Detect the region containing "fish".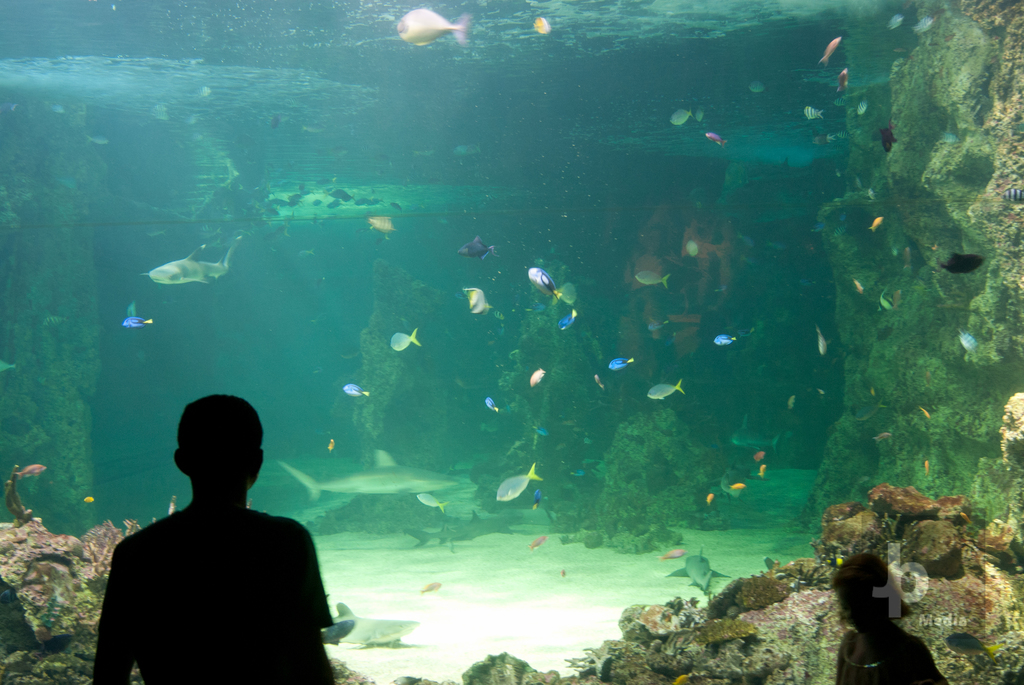
(748,80,761,95).
